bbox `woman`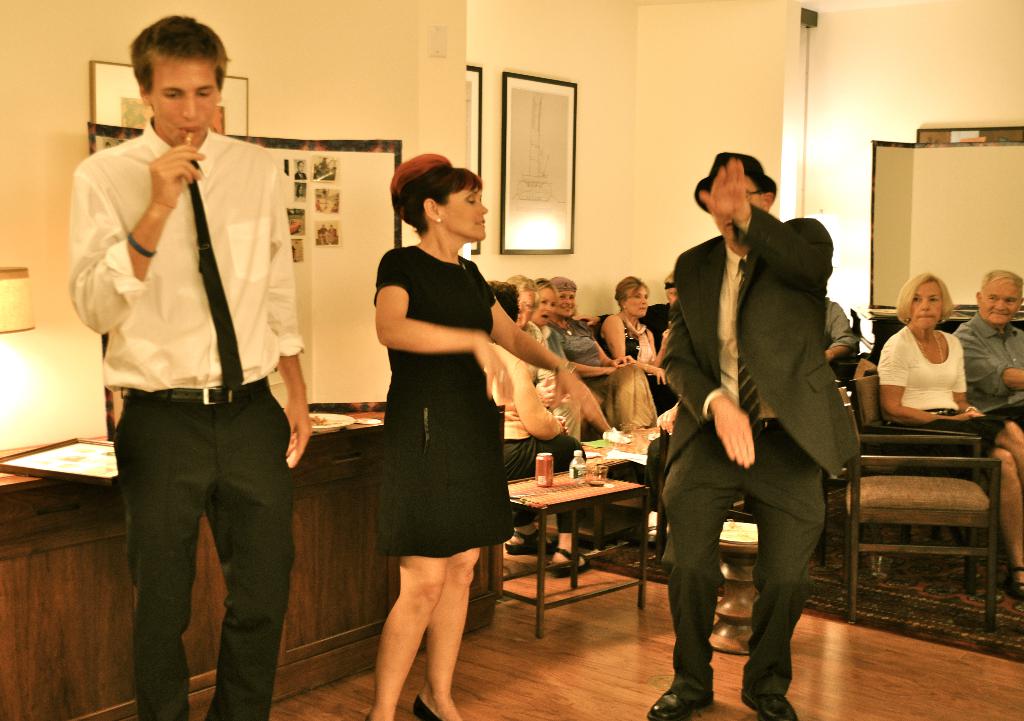
x1=352 y1=166 x2=540 y2=687
